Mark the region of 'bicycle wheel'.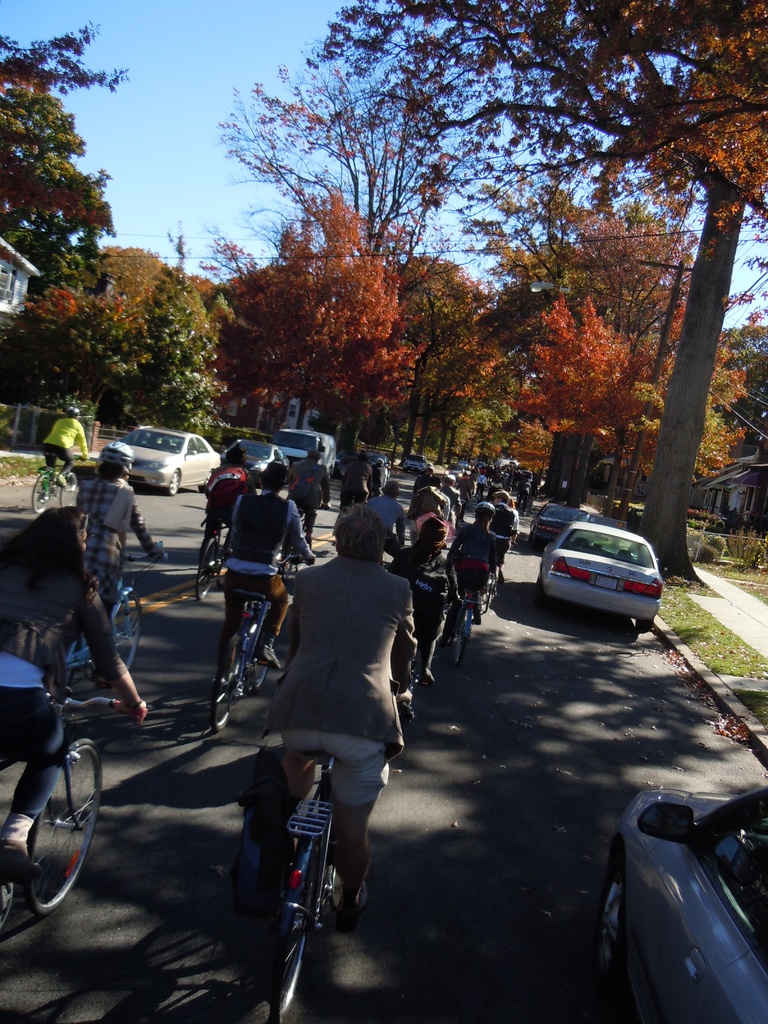
Region: detection(108, 593, 143, 676).
